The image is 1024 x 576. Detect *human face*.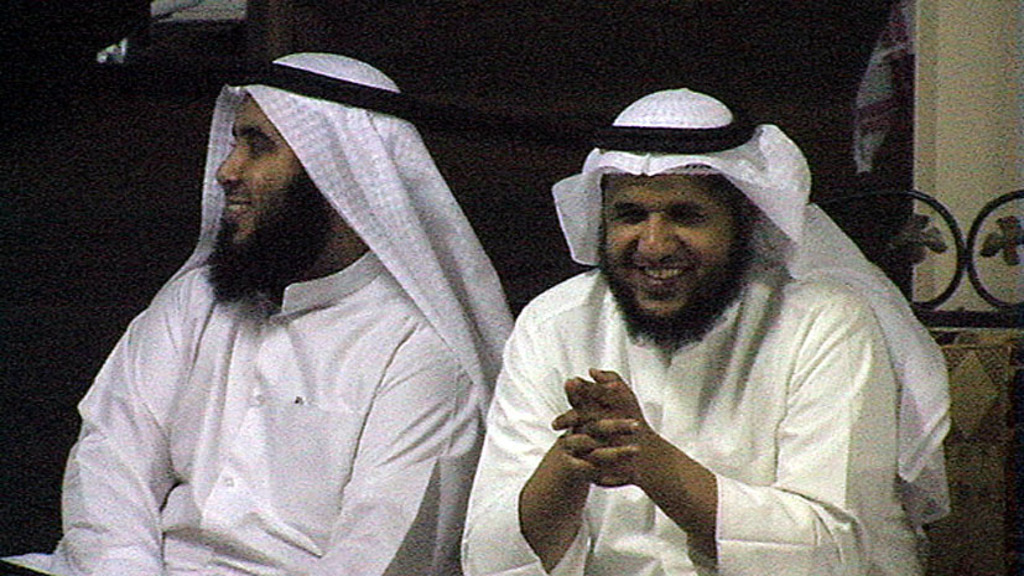
Detection: {"x1": 602, "y1": 175, "x2": 732, "y2": 315}.
